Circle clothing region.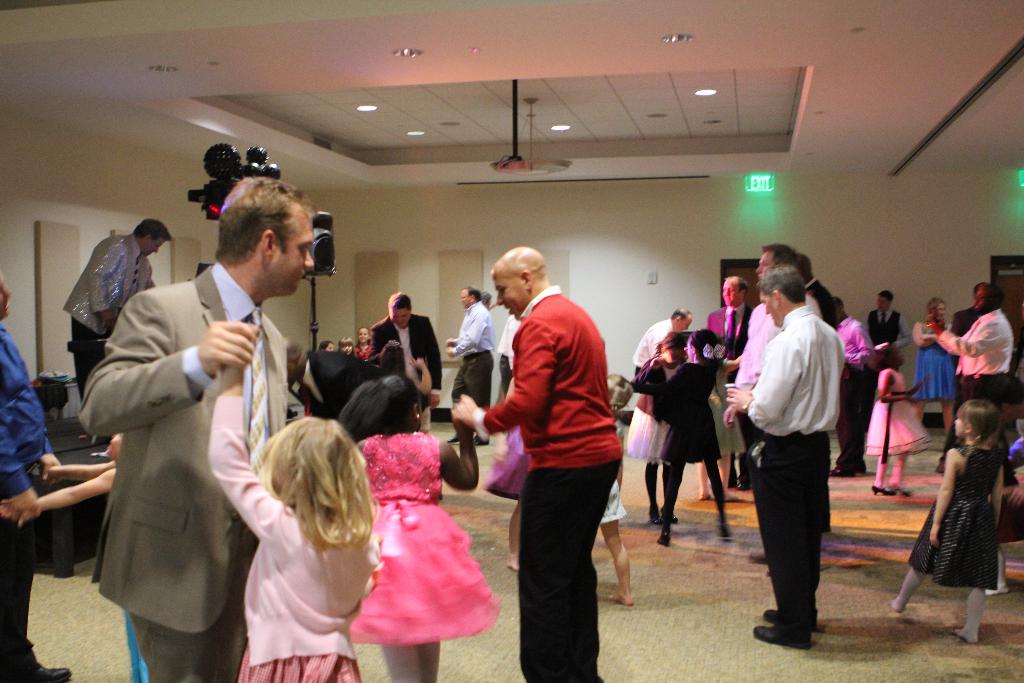
Region: rect(346, 424, 510, 658).
